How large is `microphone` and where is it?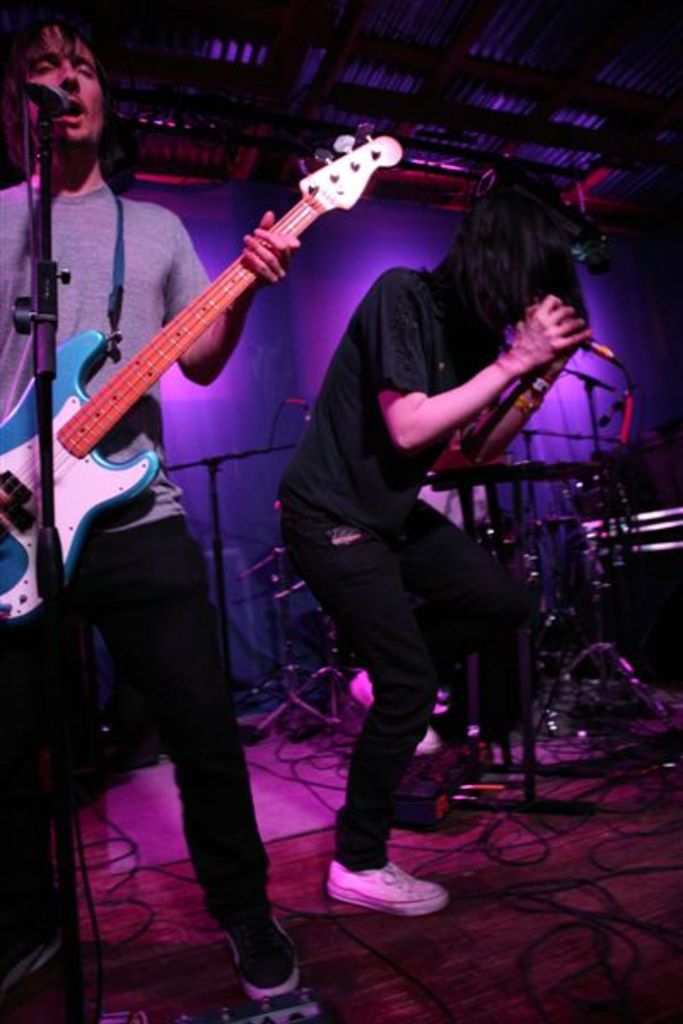
Bounding box: [left=20, top=84, right=75, bottom=123].
